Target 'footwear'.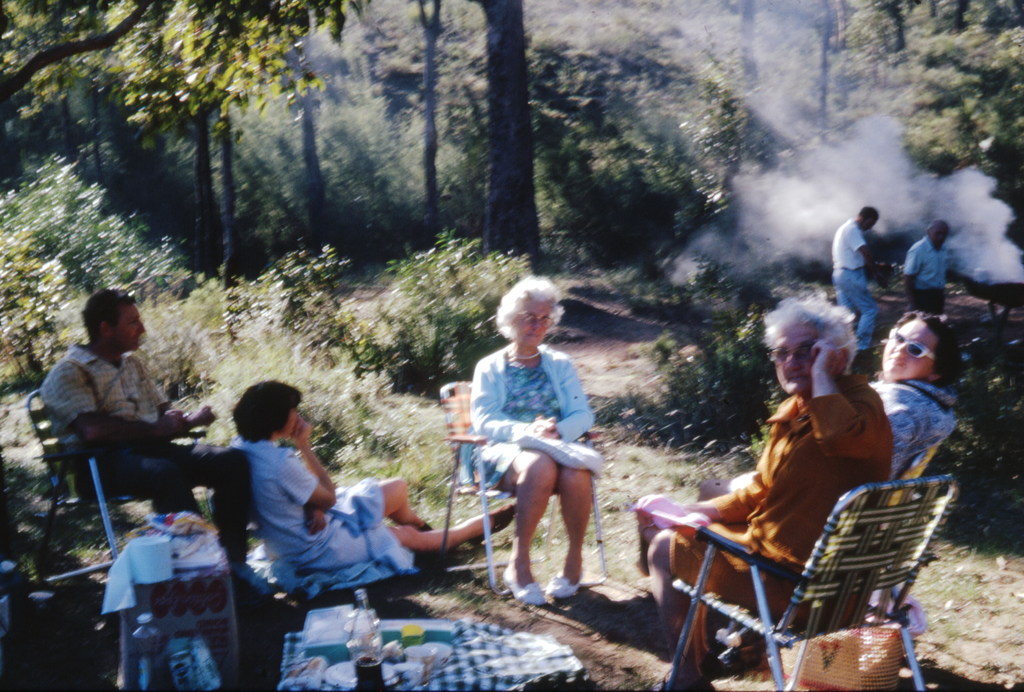
Target region: 415:517:448:563.
